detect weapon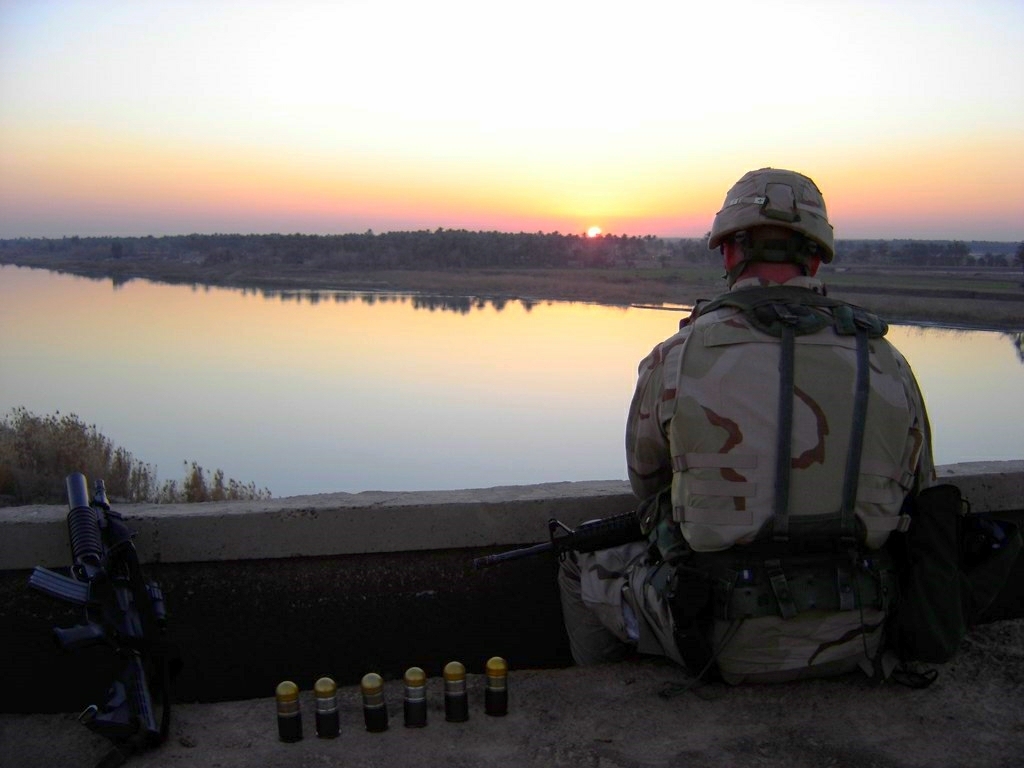
bbox=(463, 507, 650, 574)
